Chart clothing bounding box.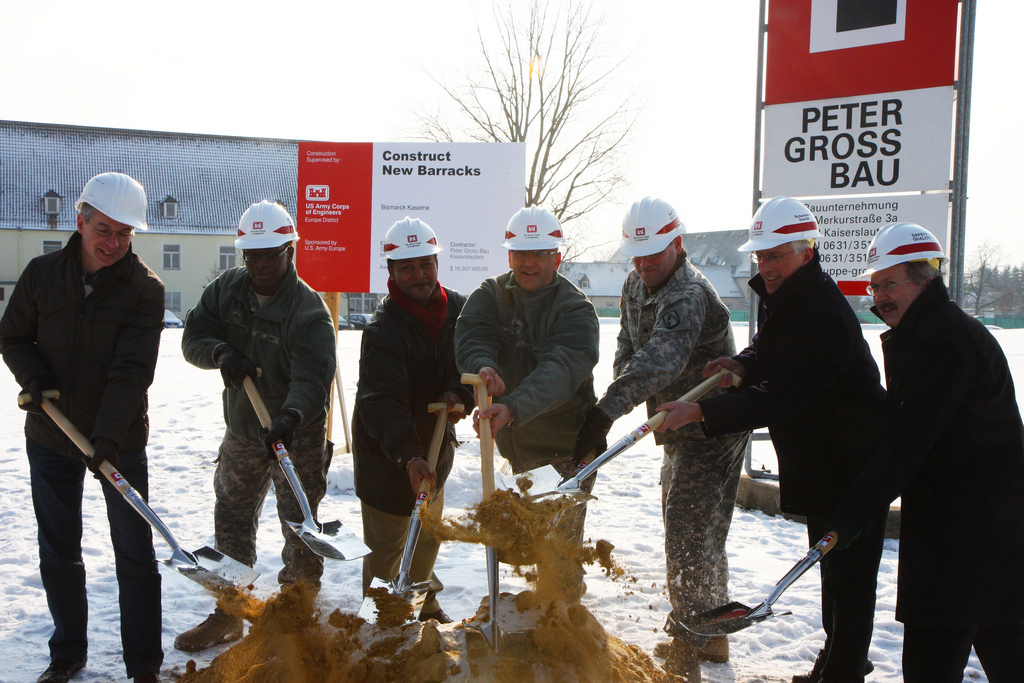
Charted: 594/247/750/662.
